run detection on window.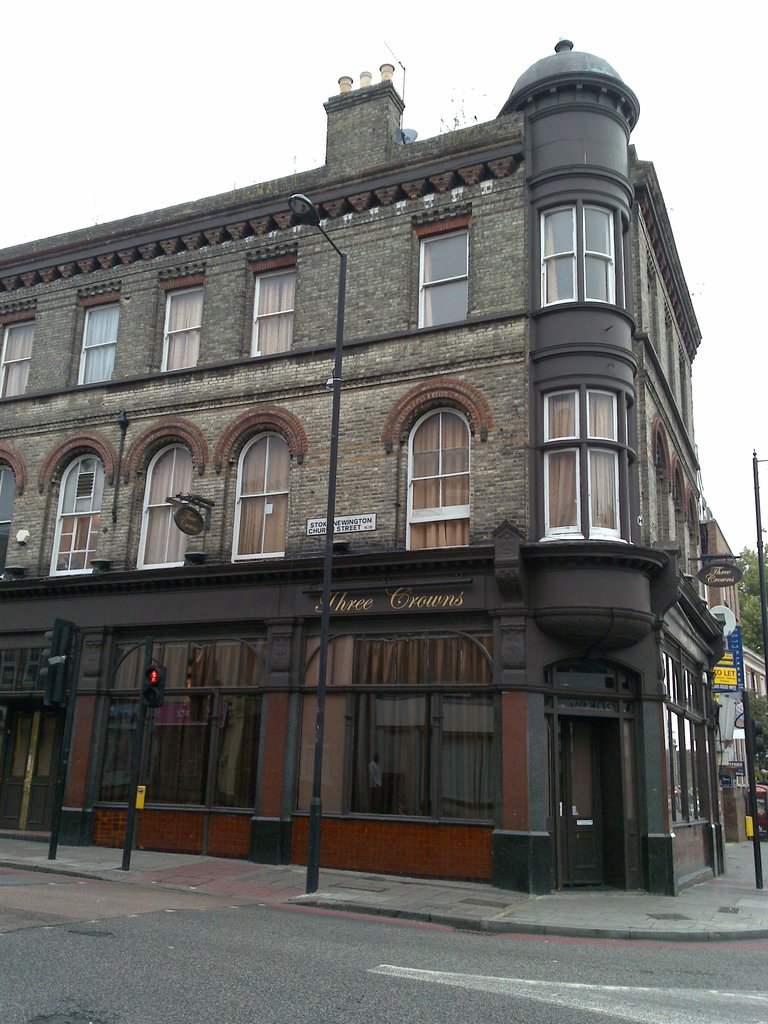
Result: left=219, top=401, right=303, bottom=561.
